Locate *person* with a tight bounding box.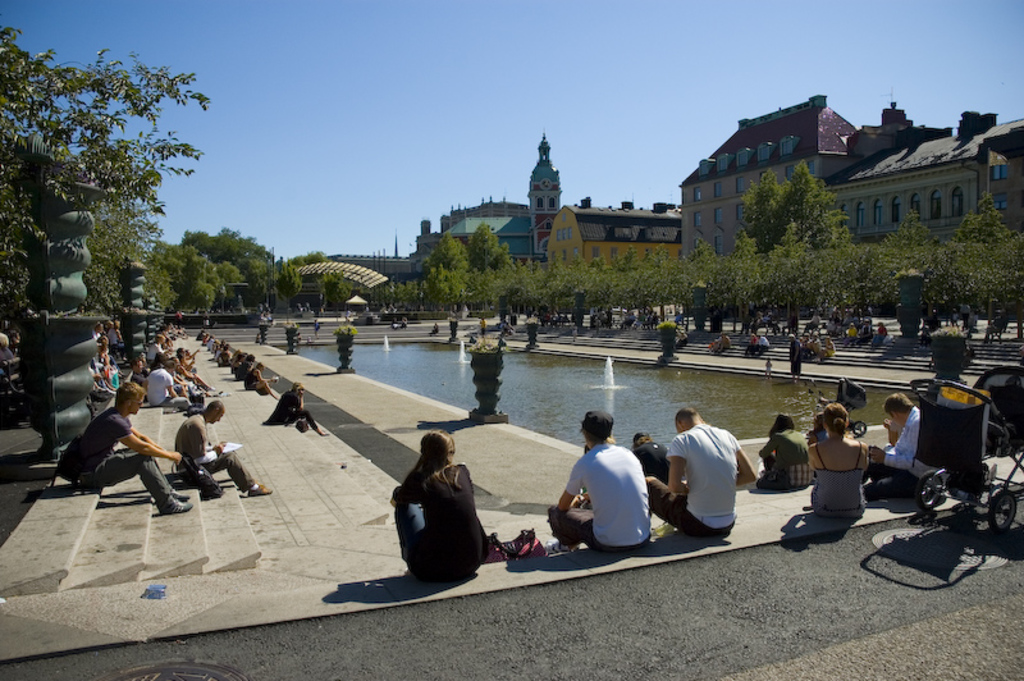
257,379,329,434.
